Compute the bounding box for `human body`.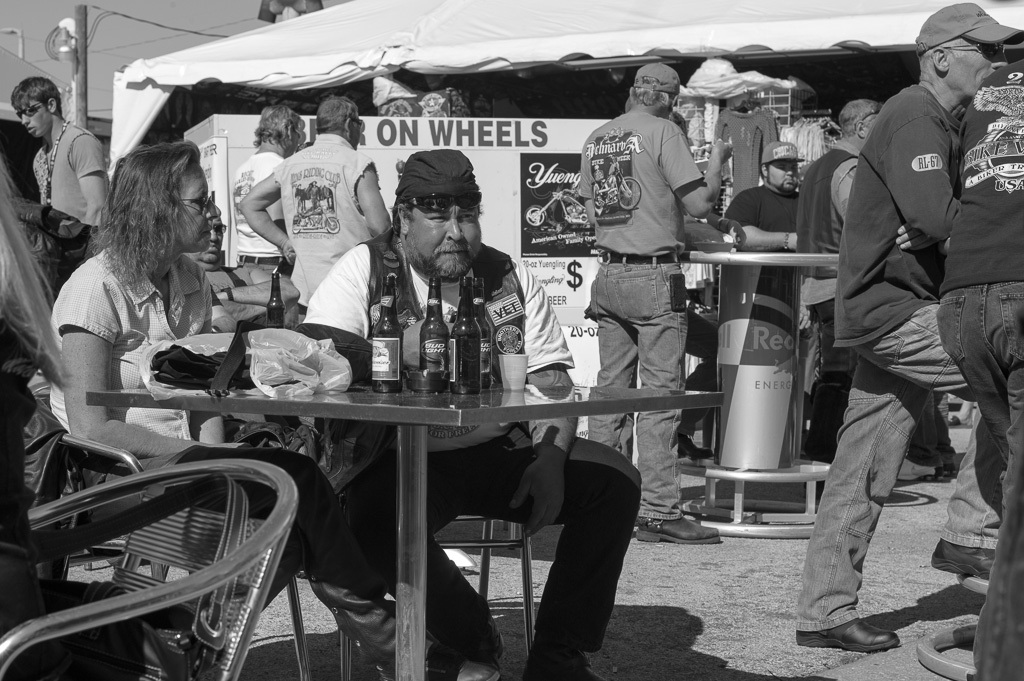
pyautogui.locateOnScreen(801, 35, 983, 652).
